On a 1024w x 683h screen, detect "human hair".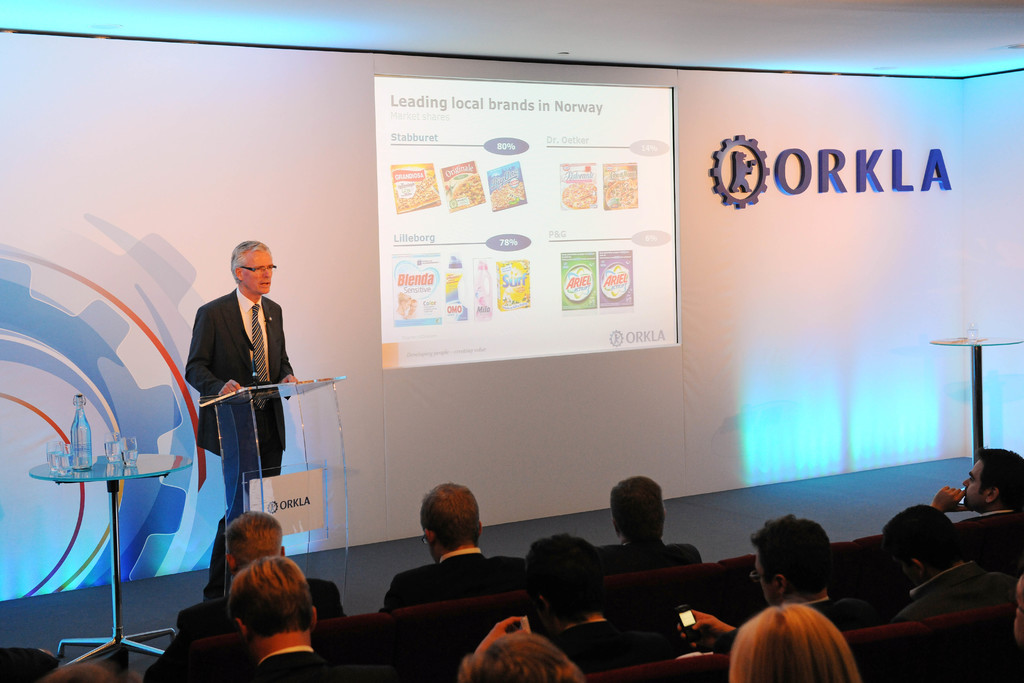
bbox=(749, 509, 829, 593).
